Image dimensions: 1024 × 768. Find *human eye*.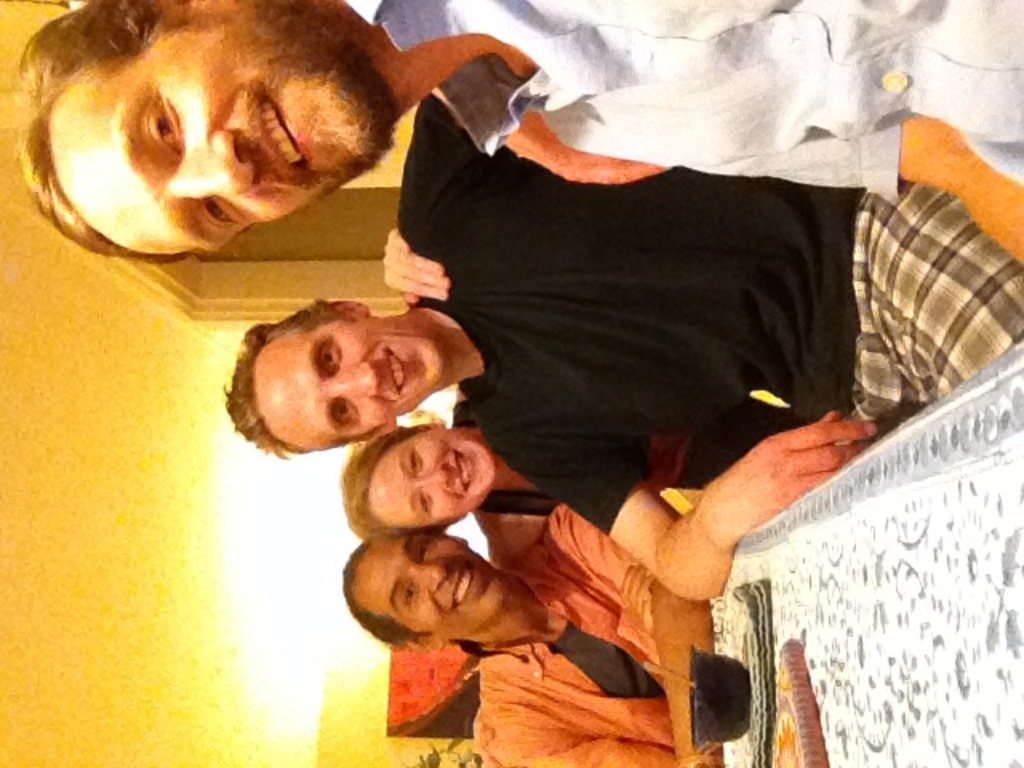
locate(416, 493, 430, 517).
